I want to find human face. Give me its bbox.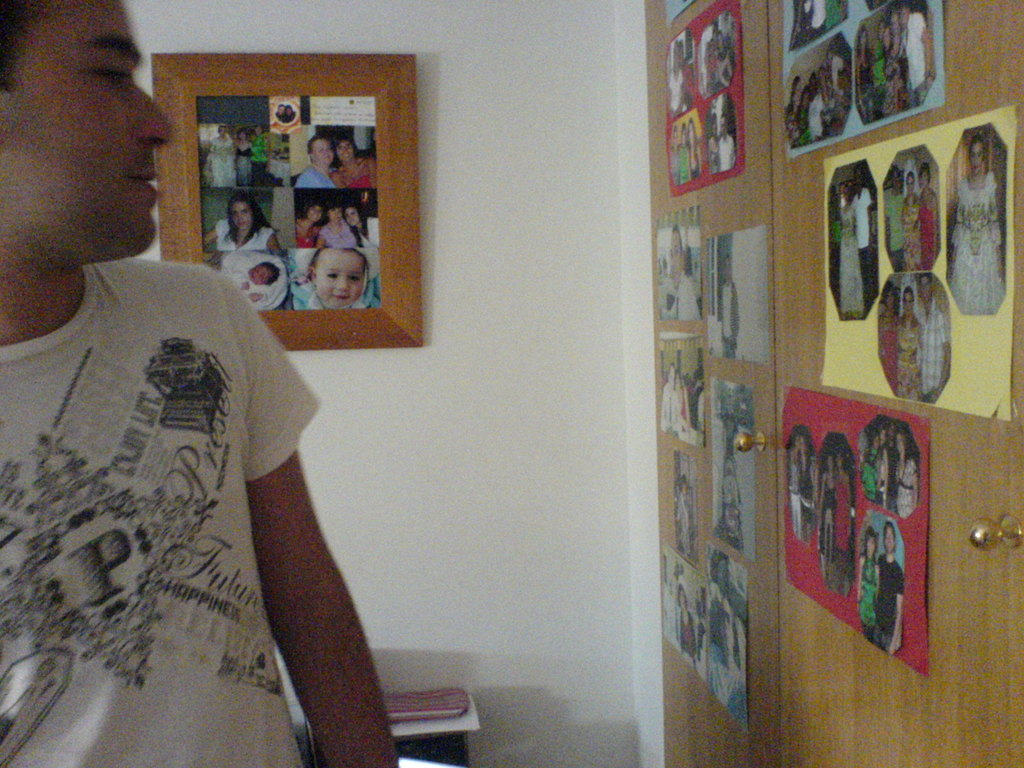
333 140 354 161.
